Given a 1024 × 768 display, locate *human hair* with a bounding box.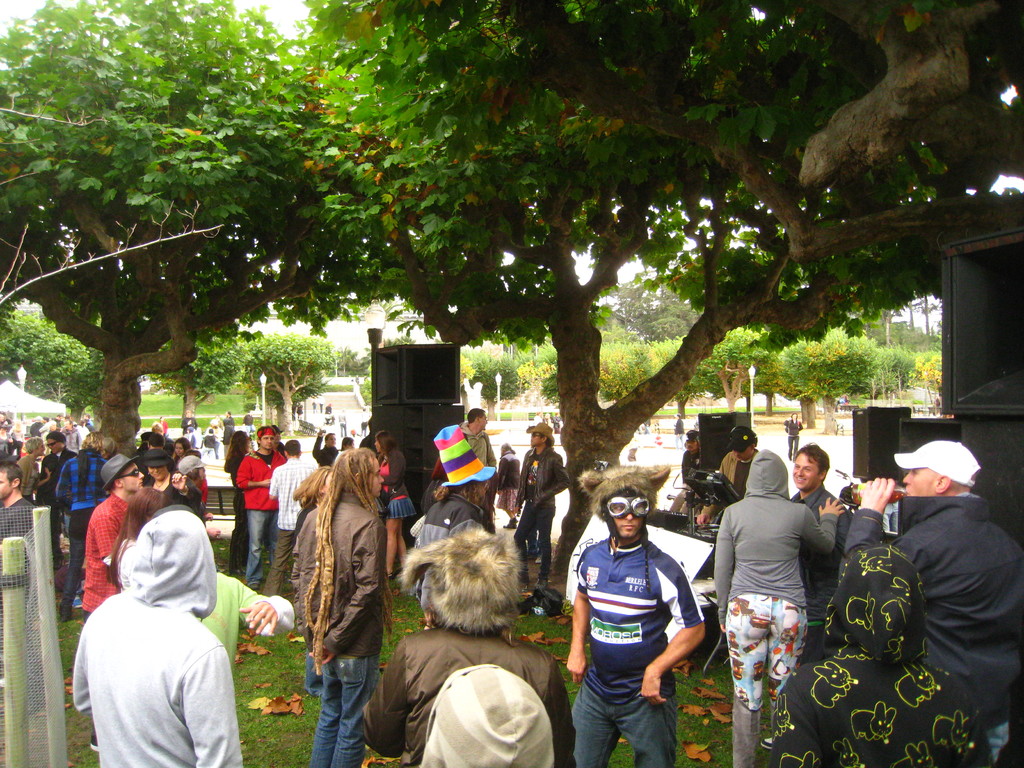
Located: {"x1": 0, "y1": 460, "x2": 24, "y2": 491}.
